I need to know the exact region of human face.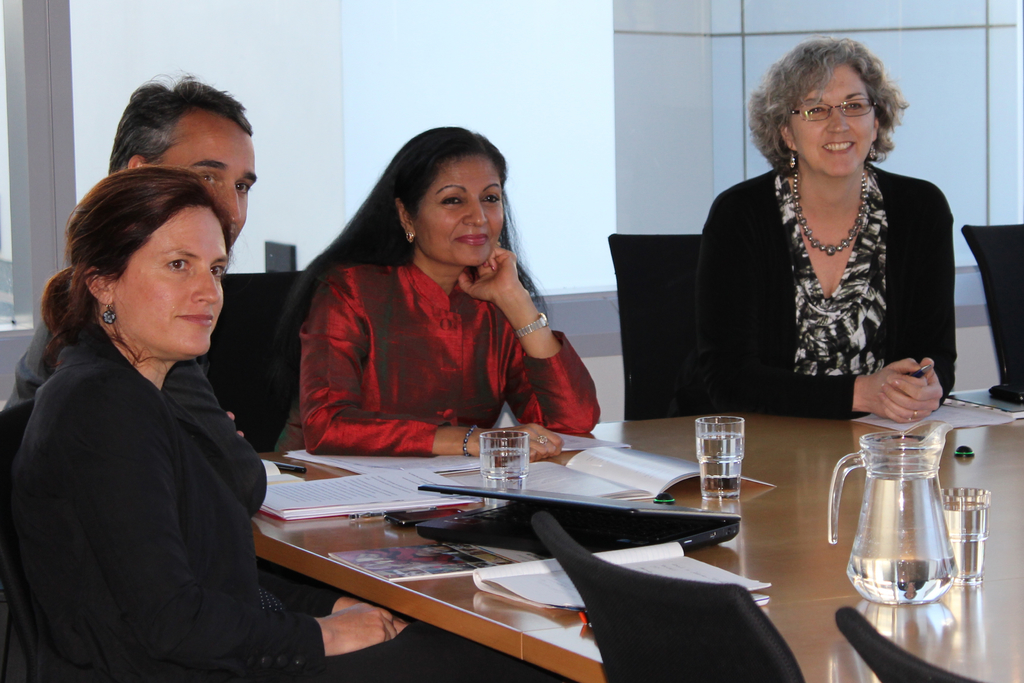
Region: 159 115 259 239.
